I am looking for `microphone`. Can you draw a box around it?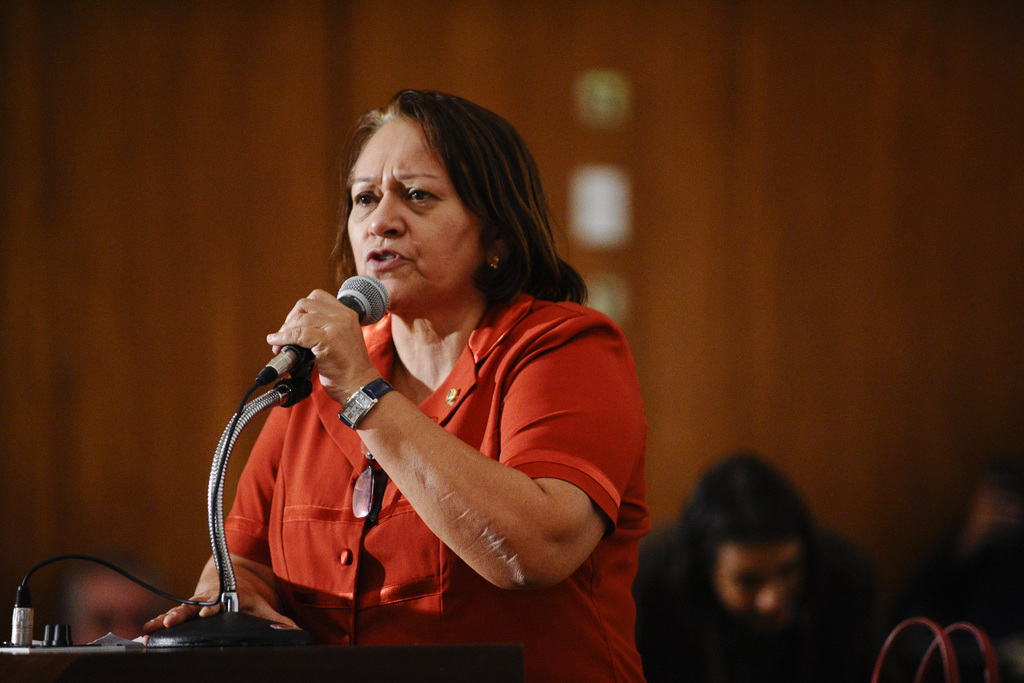
Sure, the bounding box is (left=243, top=282, right=390, bottom=421).
